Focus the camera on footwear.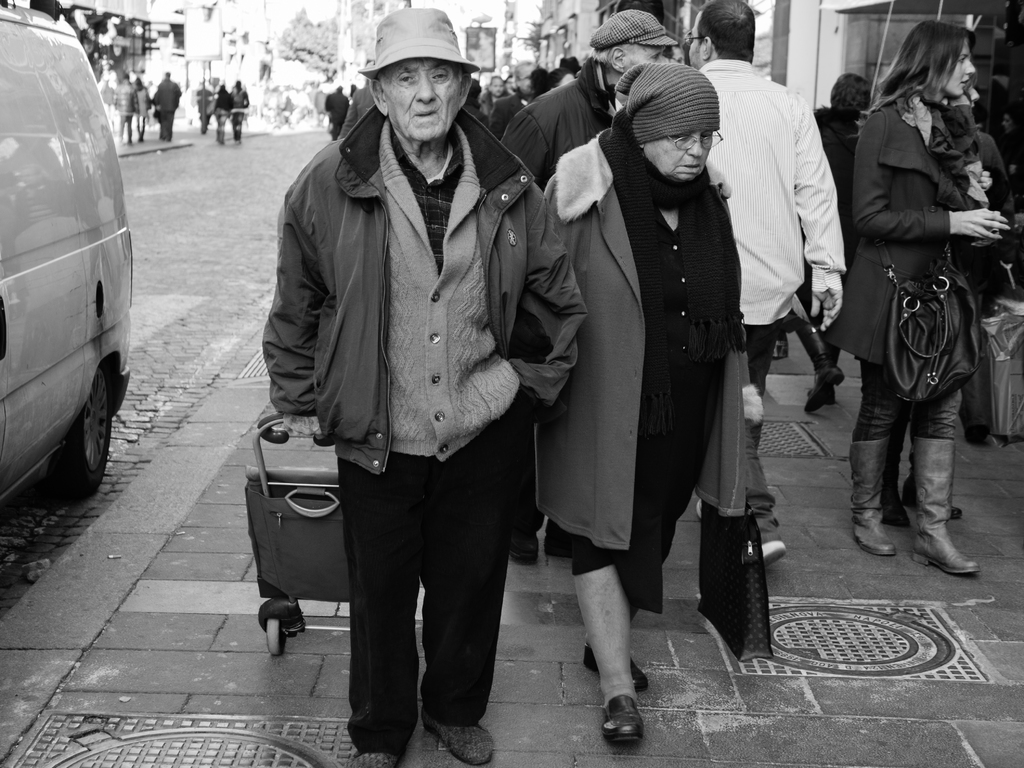
Focus region: <bbox>422, 705, 495, 767</bbox>.
